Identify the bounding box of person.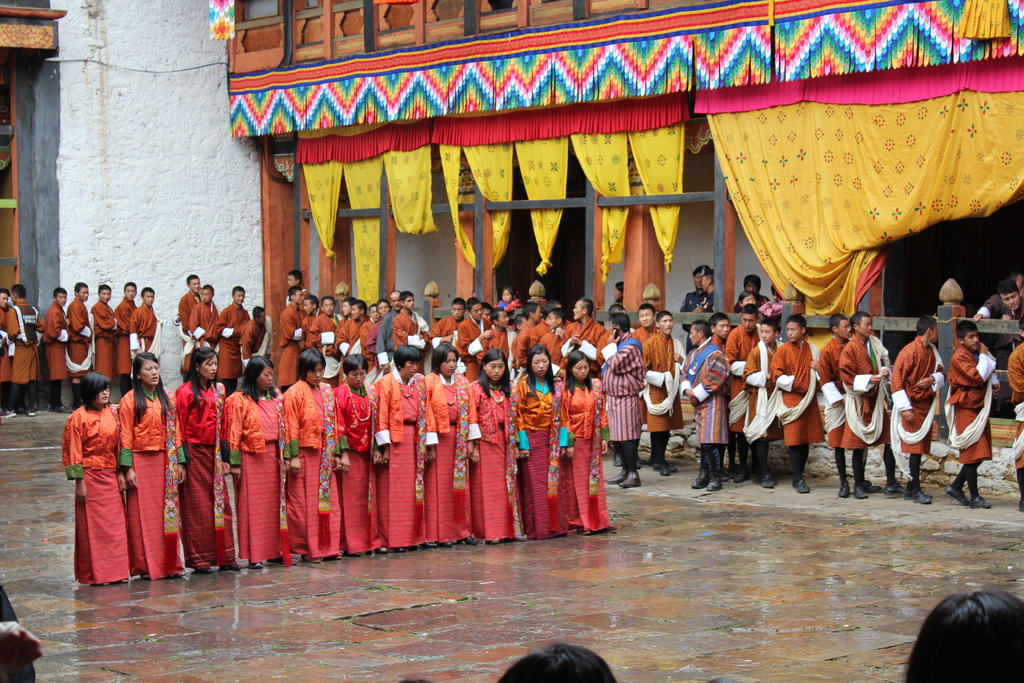
x1=207 y1=279 x2=251 y2=388.
